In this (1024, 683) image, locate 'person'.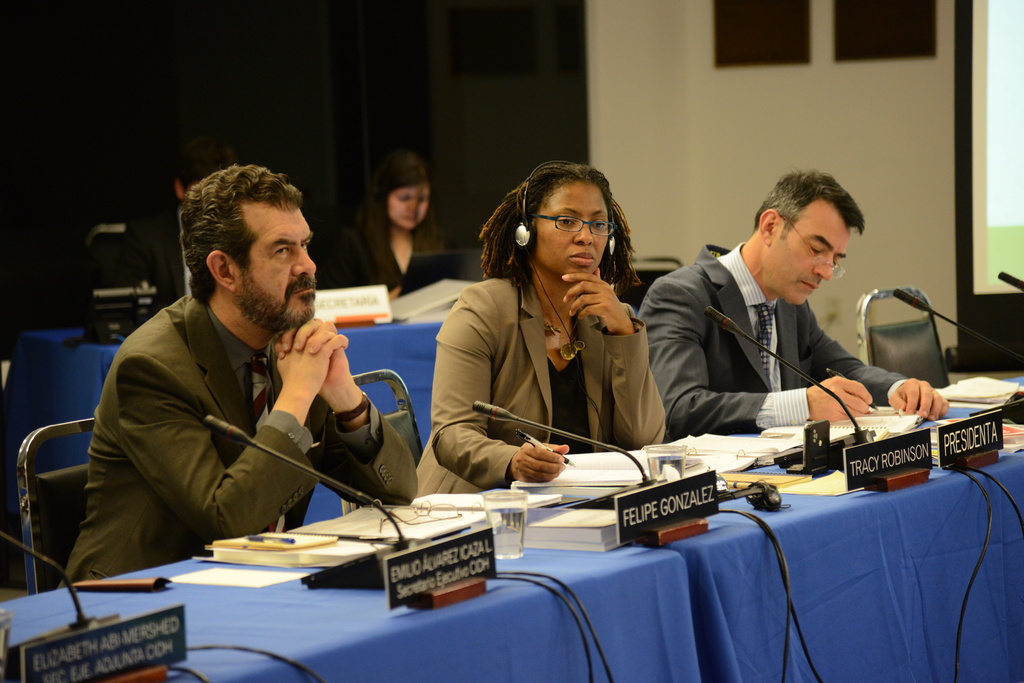
Bounding box: bbox(99, 136, 244, 323).
